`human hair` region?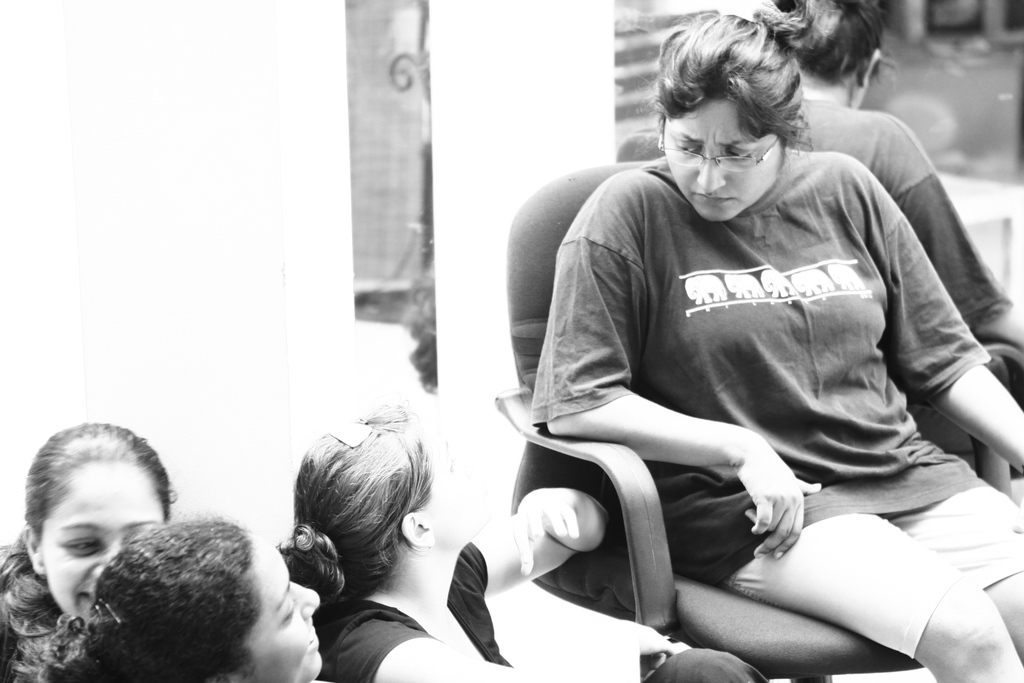
left=26, top=514, right=259, bottom=682
